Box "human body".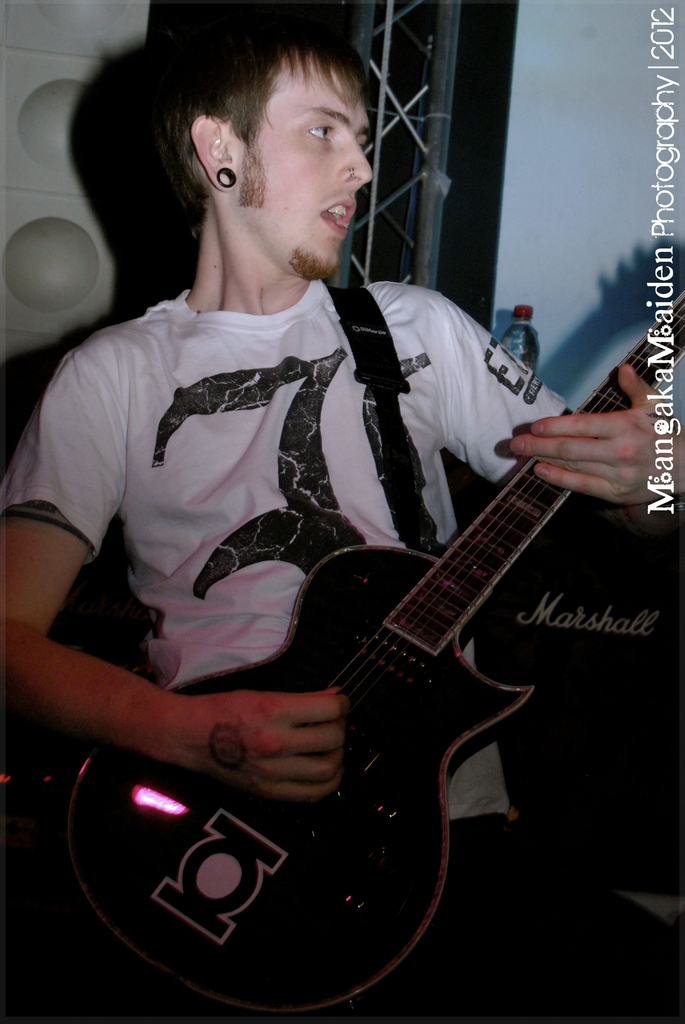
(left=0, top=55, right=684, bottom=1005).
